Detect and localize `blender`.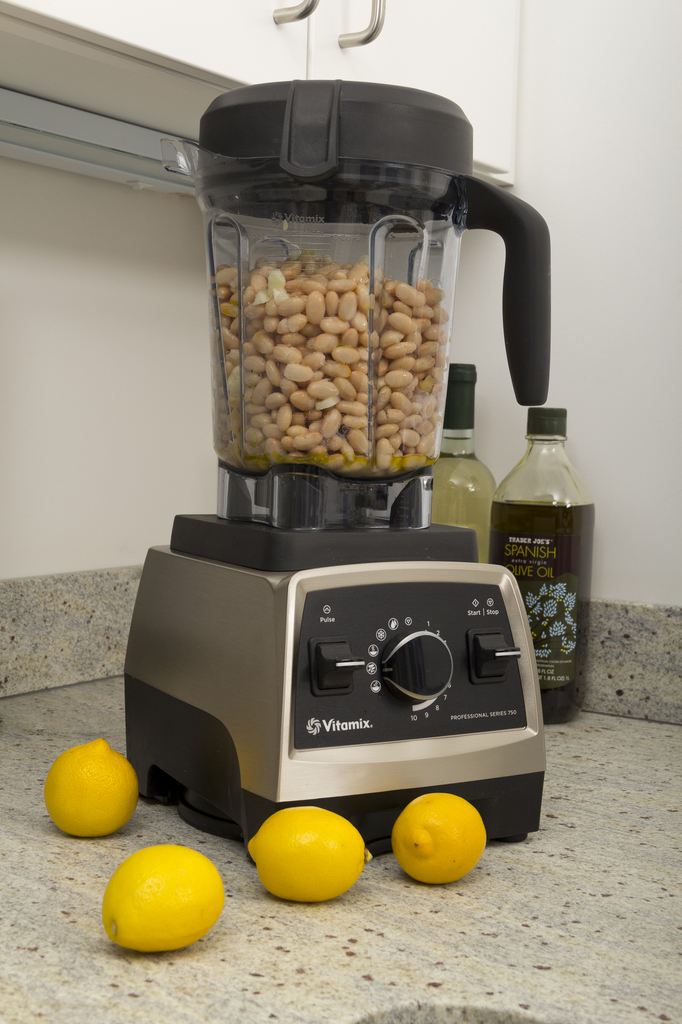
Localized at Rect(117, 76, 546, 868).
